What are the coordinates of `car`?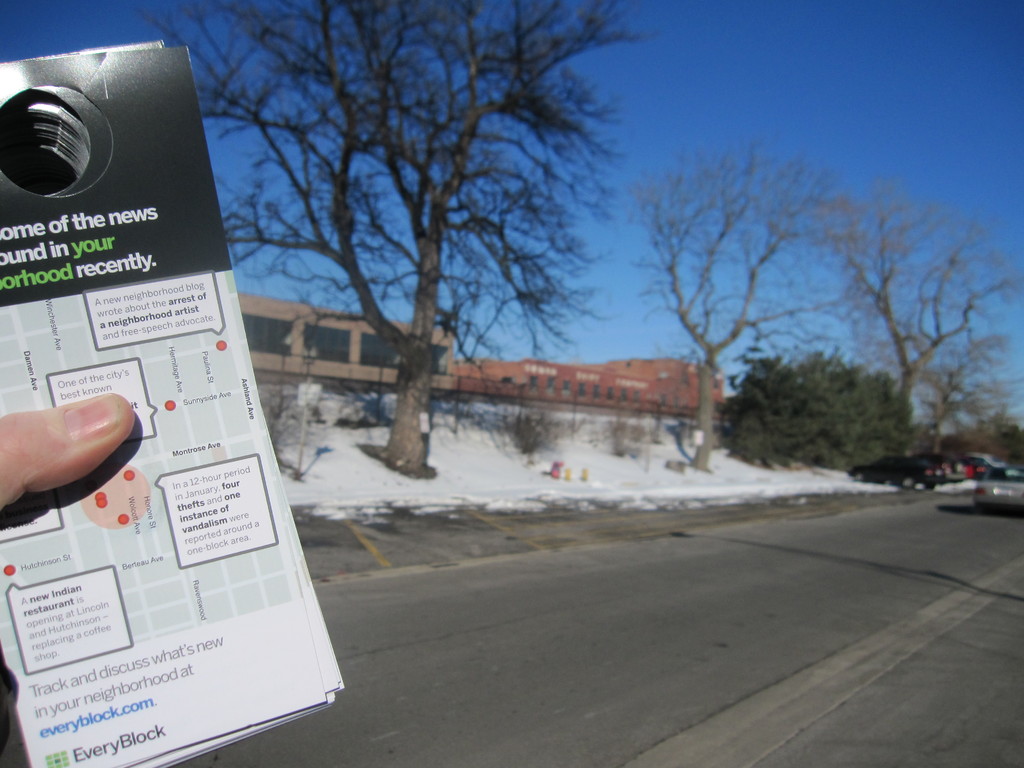
(977,459,1023,500).
